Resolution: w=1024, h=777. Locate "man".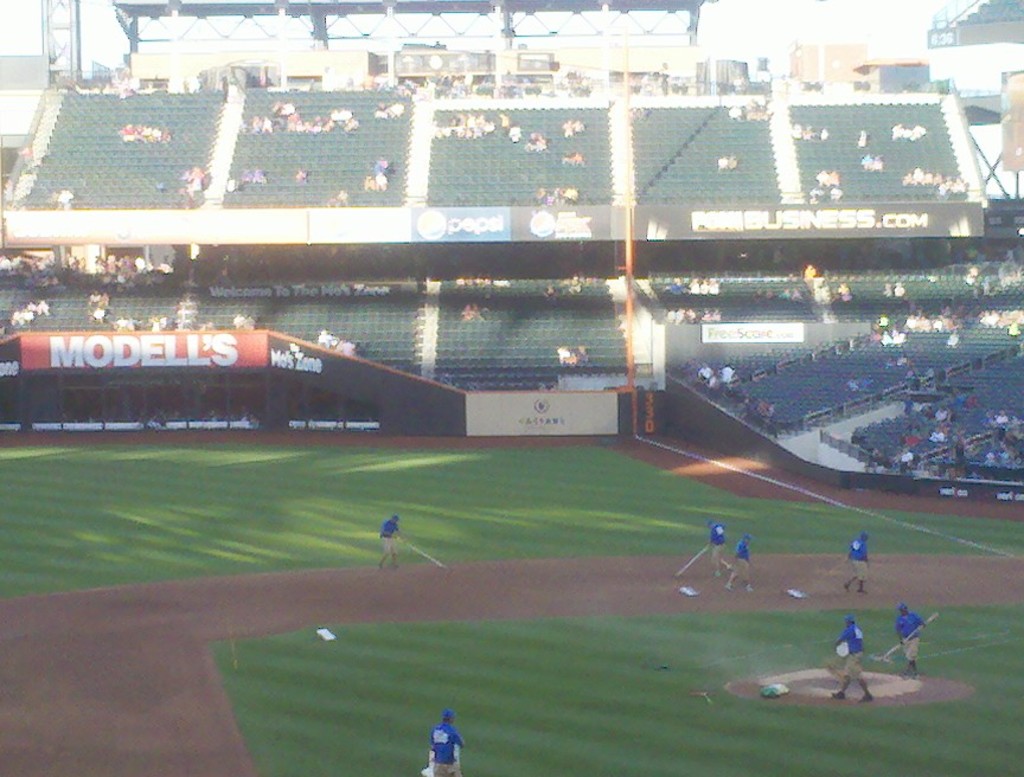
(x1=423, y1=701, x2=466, y2=776).
